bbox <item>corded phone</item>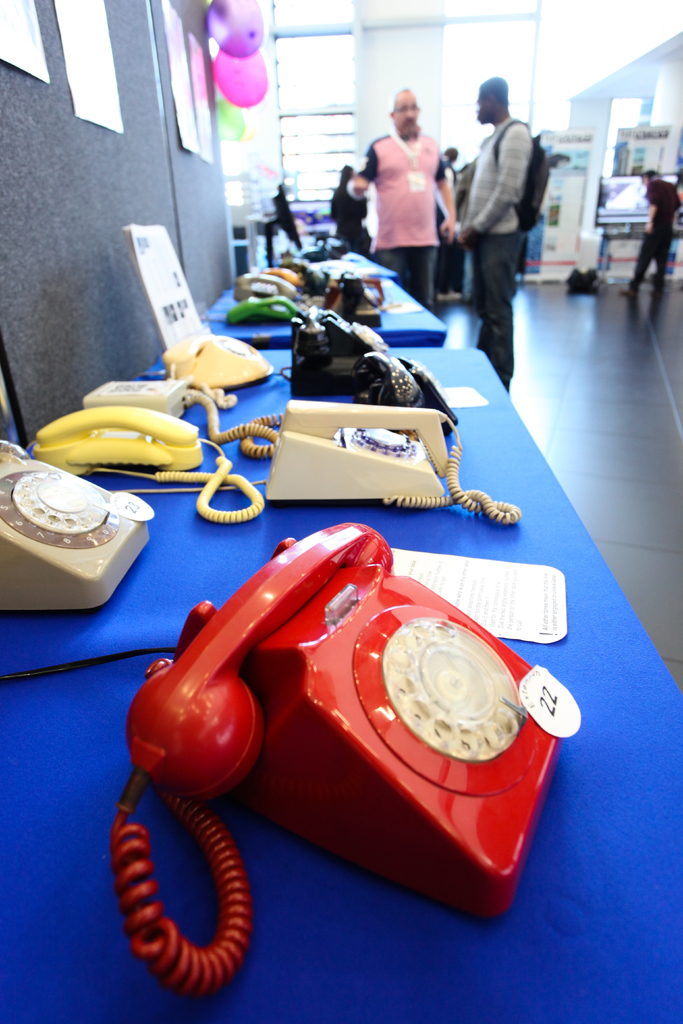
bbox(324, 270, 384, 326)
